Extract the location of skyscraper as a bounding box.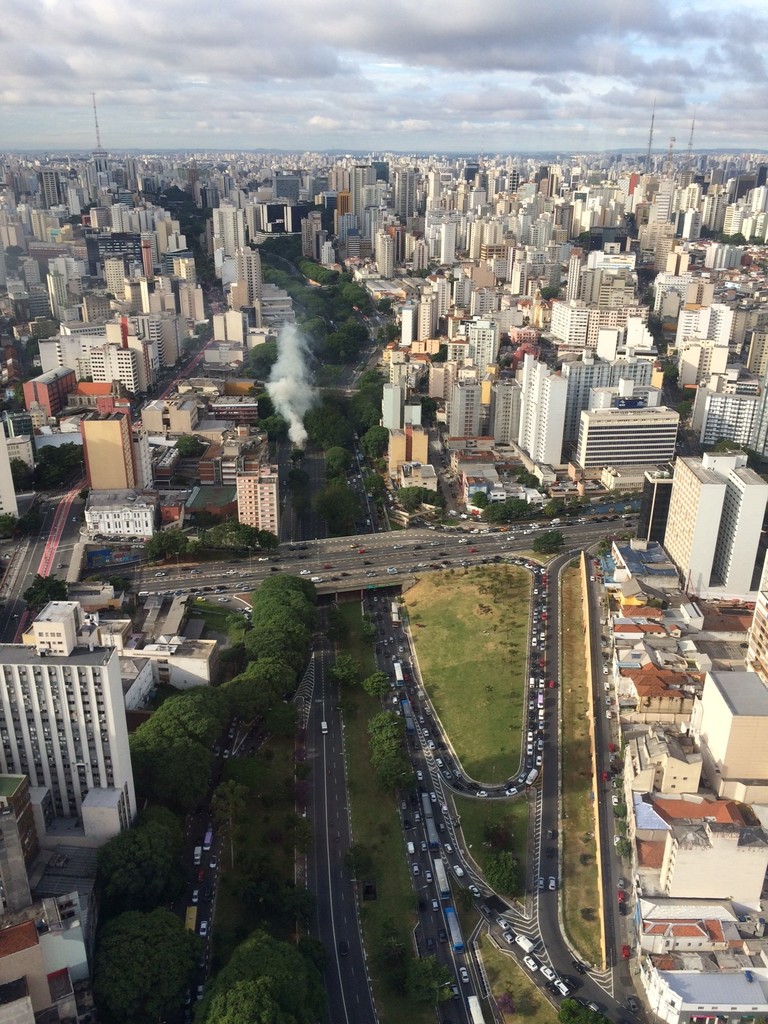
<region>673, 299, 740, 394</region>.
